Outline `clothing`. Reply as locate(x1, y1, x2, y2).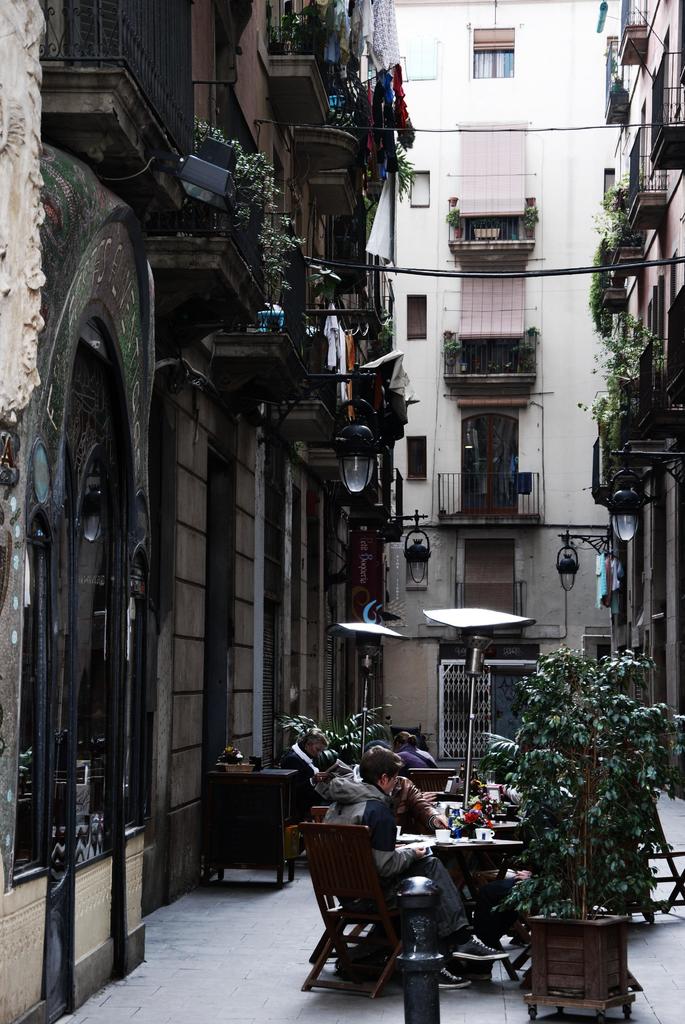
locate(393, 751, 441, 769).
